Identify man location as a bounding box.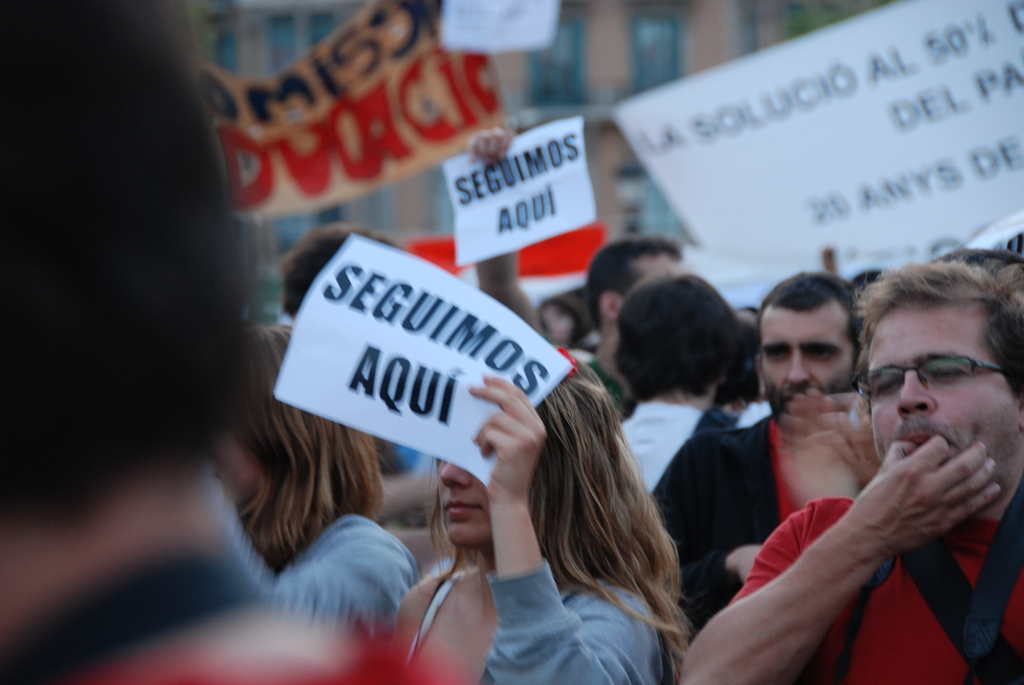
675:248:1023:684.
